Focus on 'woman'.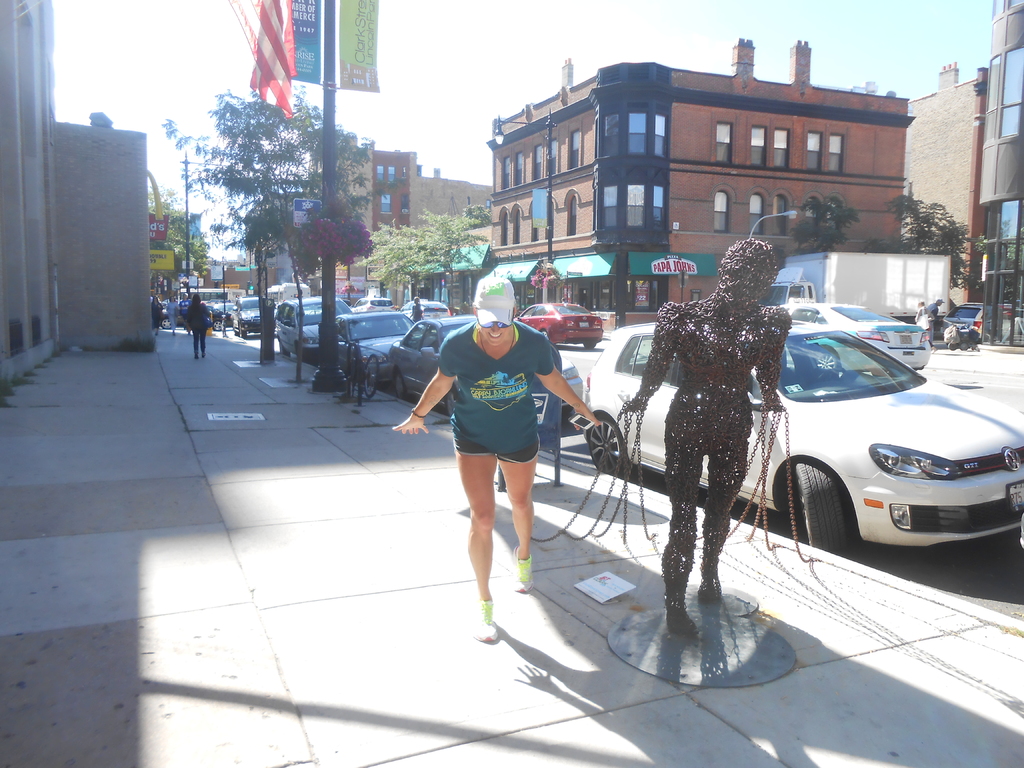
Focused at pyautogui.locateOnScreen(395, 270, 597, 643).
